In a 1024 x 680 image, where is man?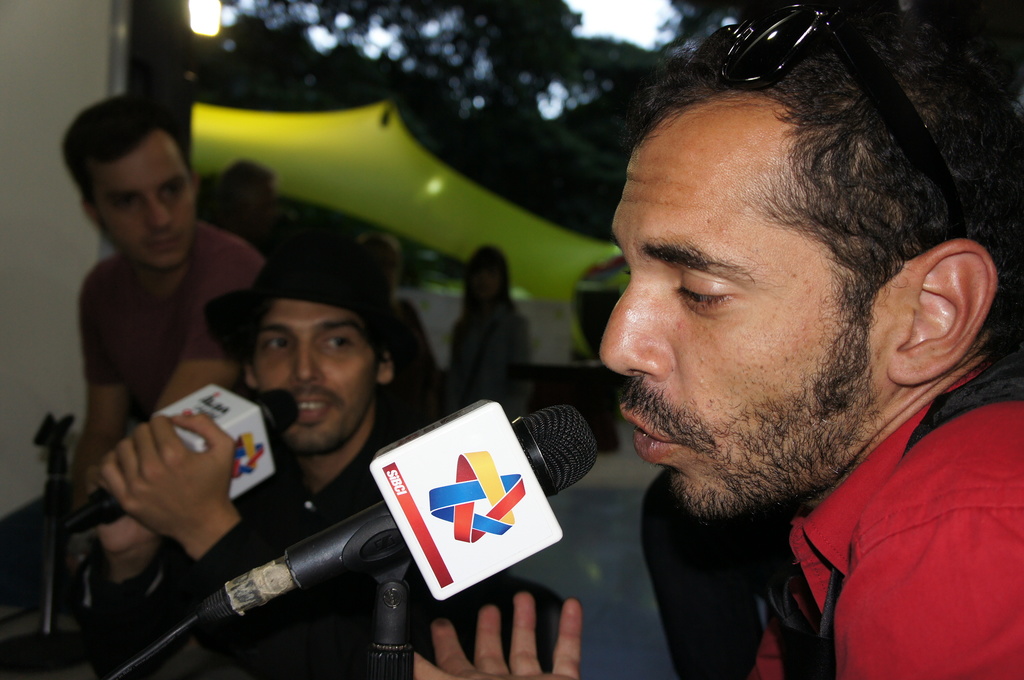
{"left": 520, "top": 24, "right": 1023, "bottom": 679}.
